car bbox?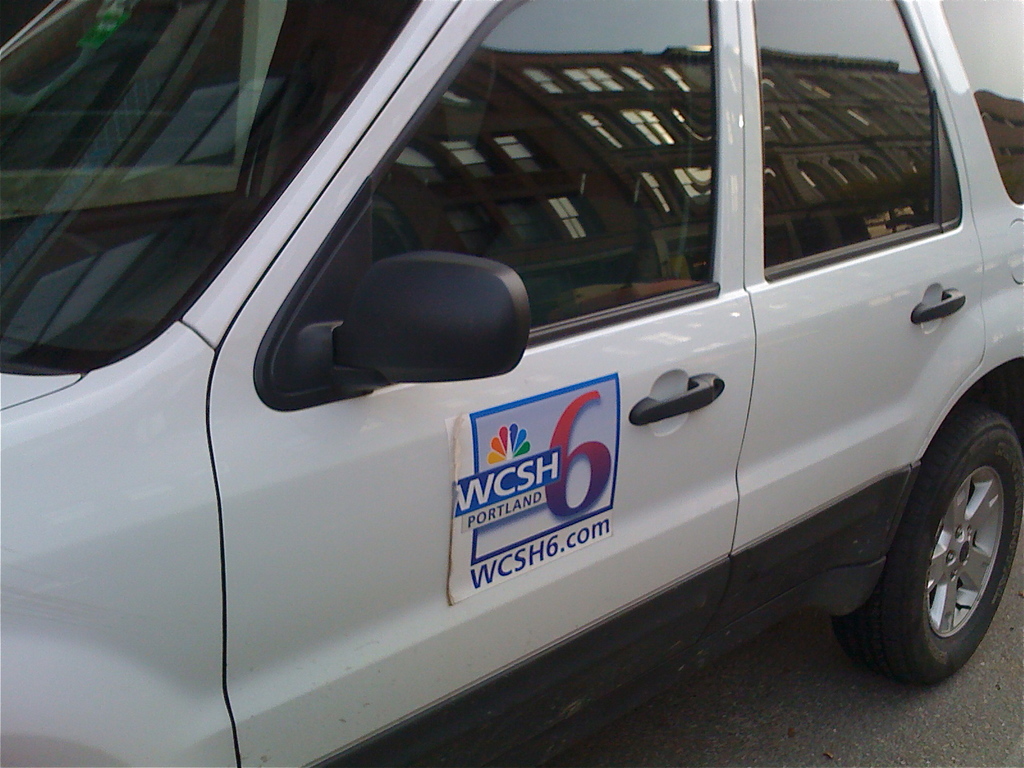
(x1=0, y1=0, x2=1023, y2=767)
